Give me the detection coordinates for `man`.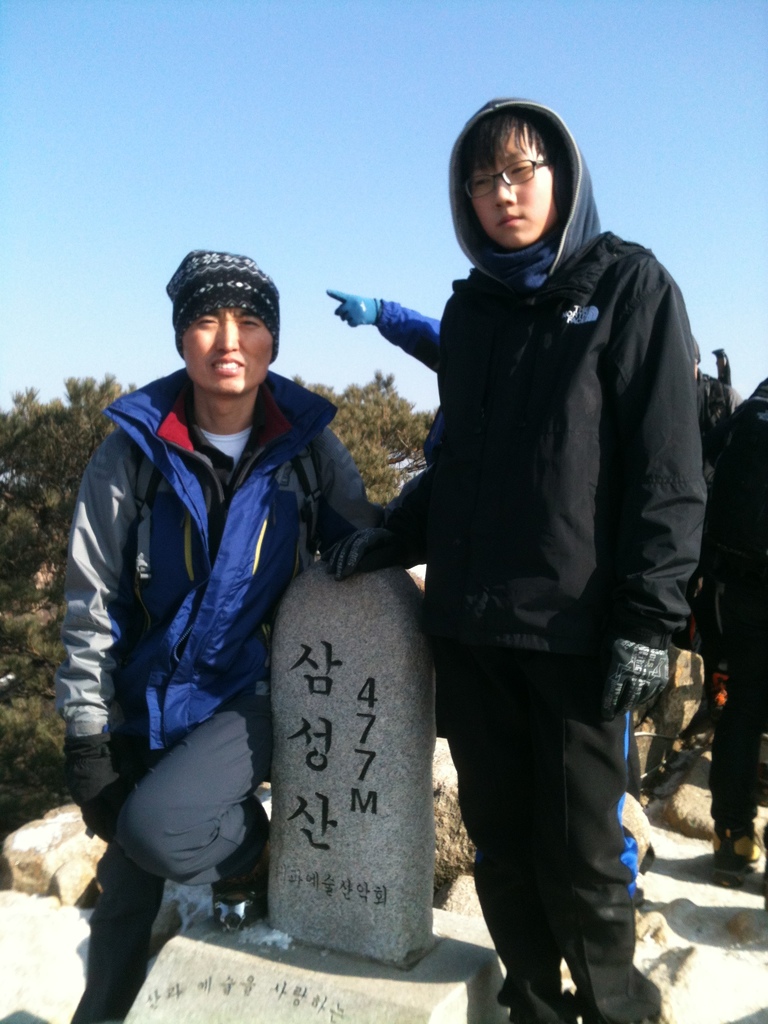
Rect(56, 246, 415, 1023).
